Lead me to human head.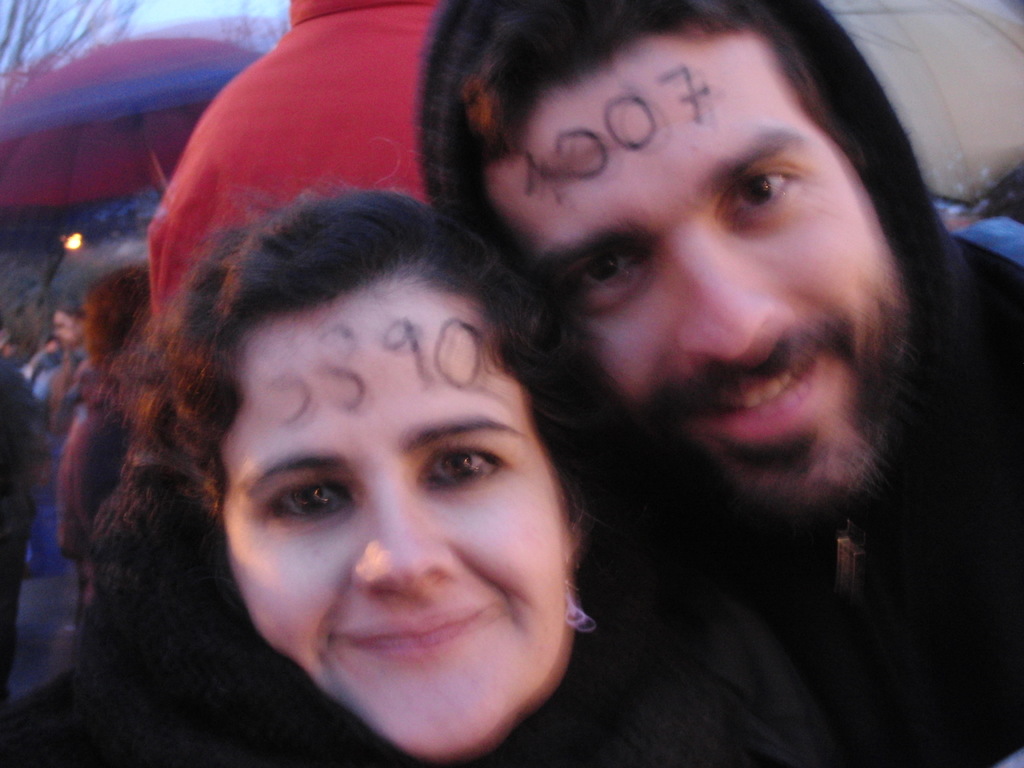
Lead to crop(49, 306, 93, 348).
